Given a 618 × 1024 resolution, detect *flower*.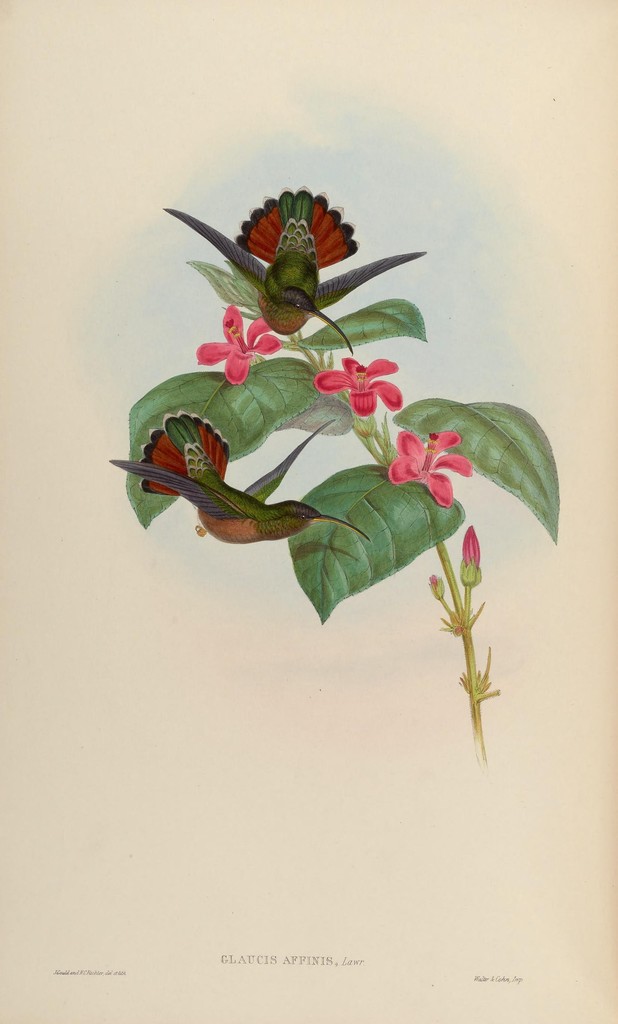
459 524 484 574.
